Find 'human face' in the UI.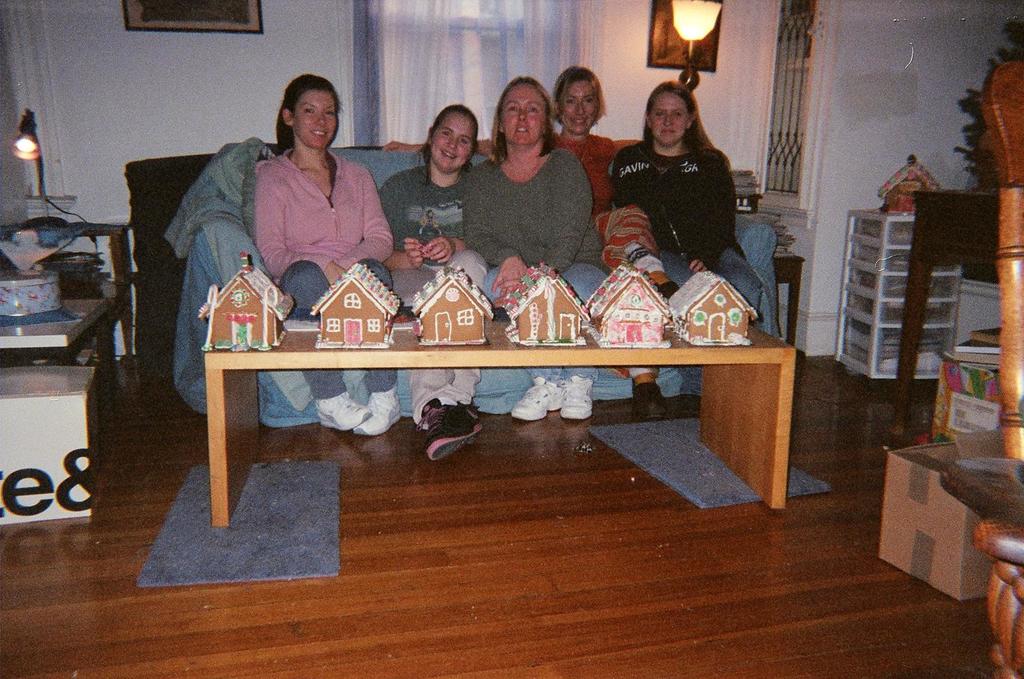
UI element at select_region(502, 84, 543, 149).
